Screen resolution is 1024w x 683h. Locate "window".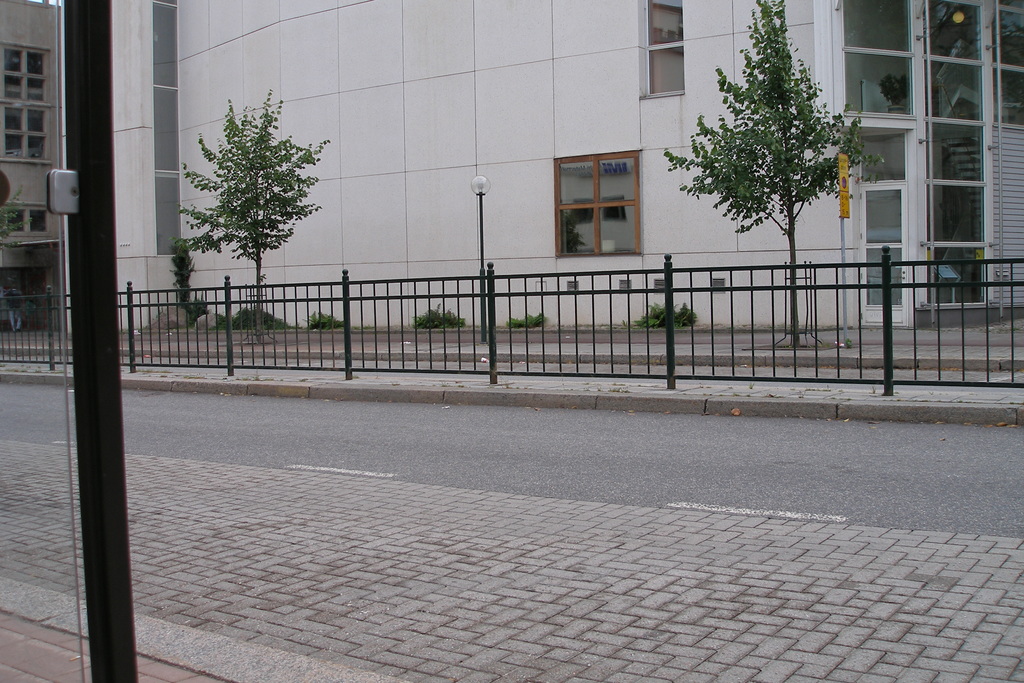
box=[641, 0, 683, 46].
